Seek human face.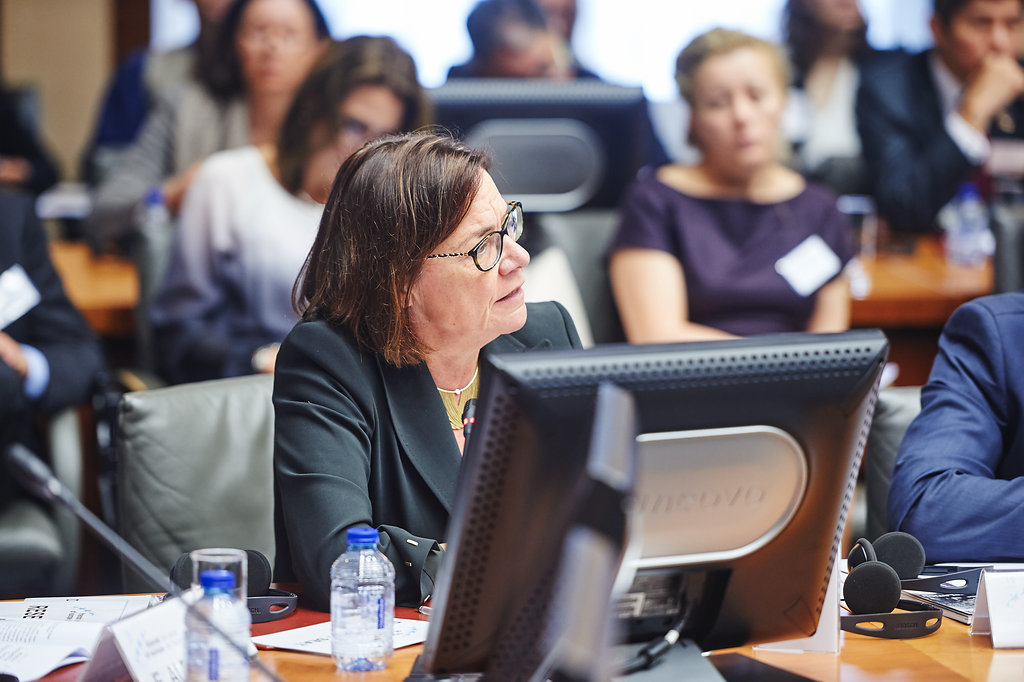
308 88 408 181.
